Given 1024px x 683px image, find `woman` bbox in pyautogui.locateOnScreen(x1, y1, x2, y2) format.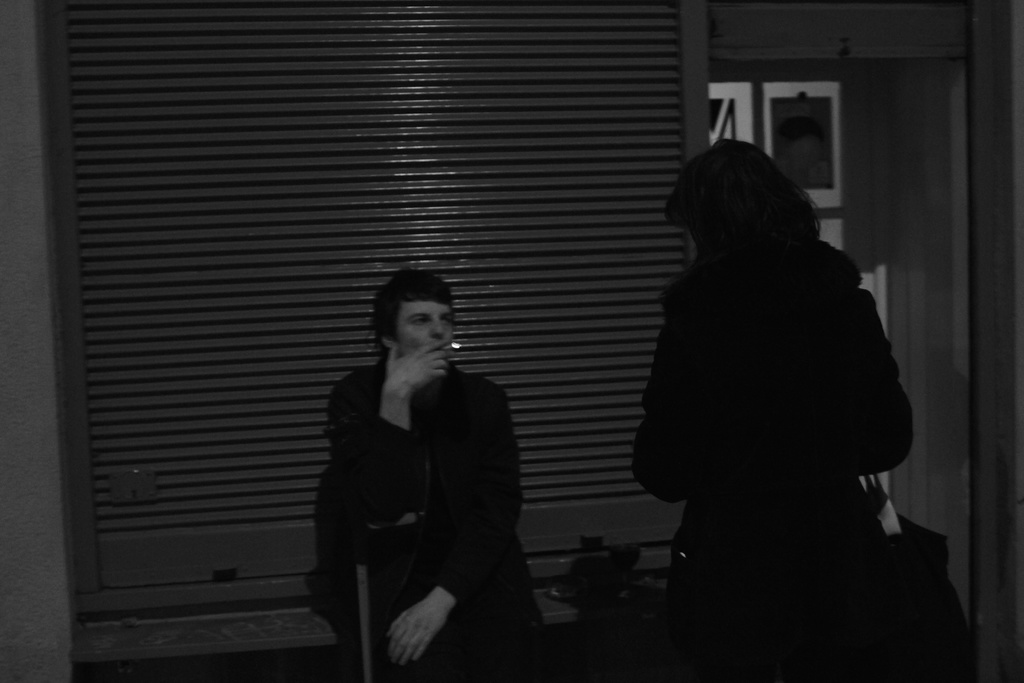
pyautogui.locateOnScreen(307, 270, 558, 678).
